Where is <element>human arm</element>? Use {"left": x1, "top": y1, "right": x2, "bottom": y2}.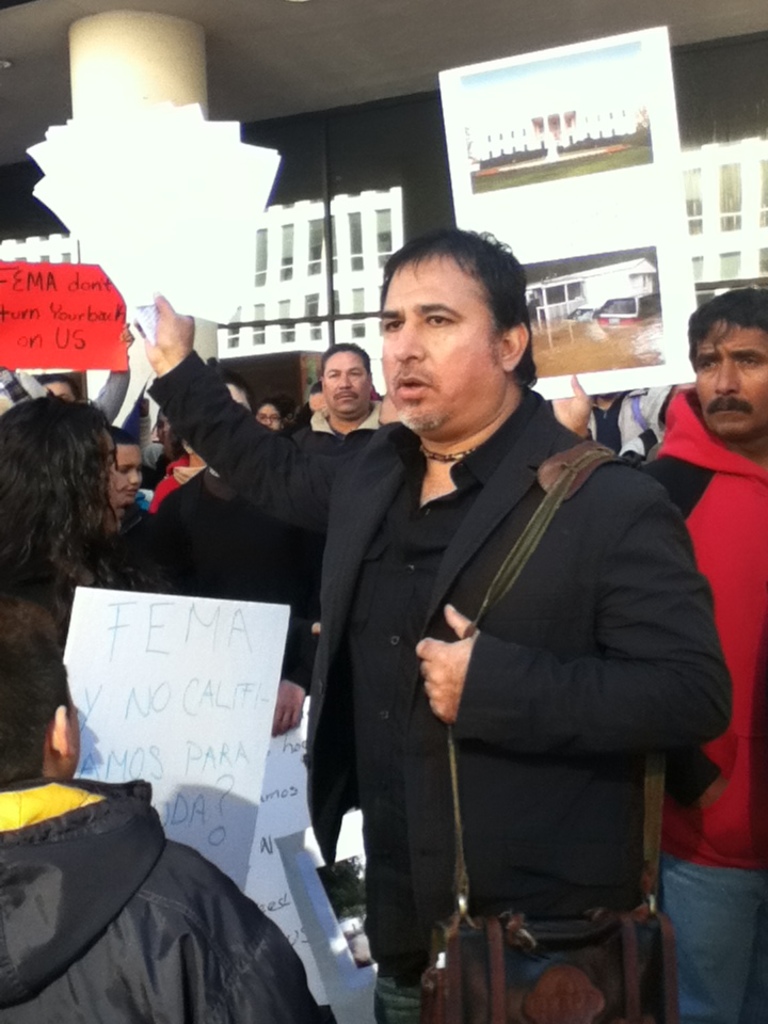
{"left": 416, "top": 481, "right": 729, "bottom": 758}.
